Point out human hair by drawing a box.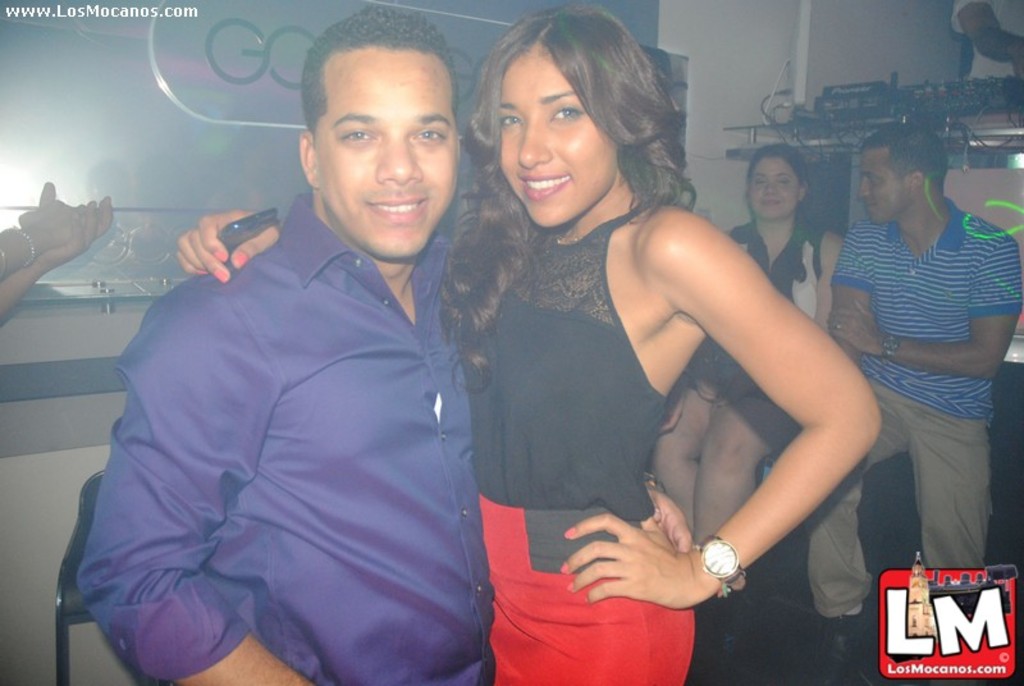
[753, 140, 826, 229].
